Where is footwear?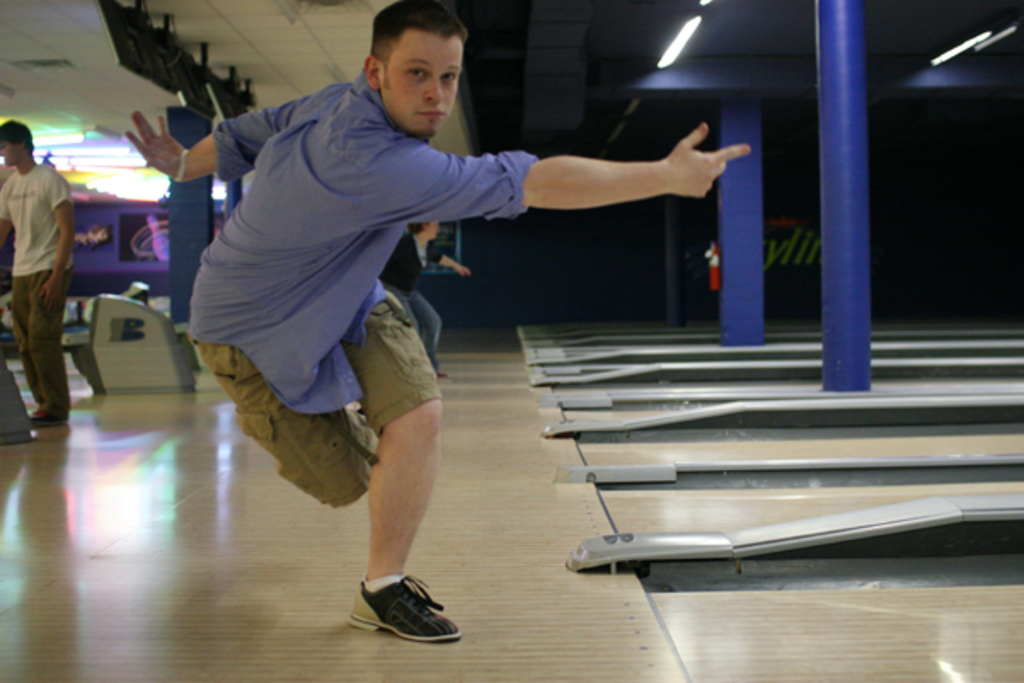
(27,400,65,428).
